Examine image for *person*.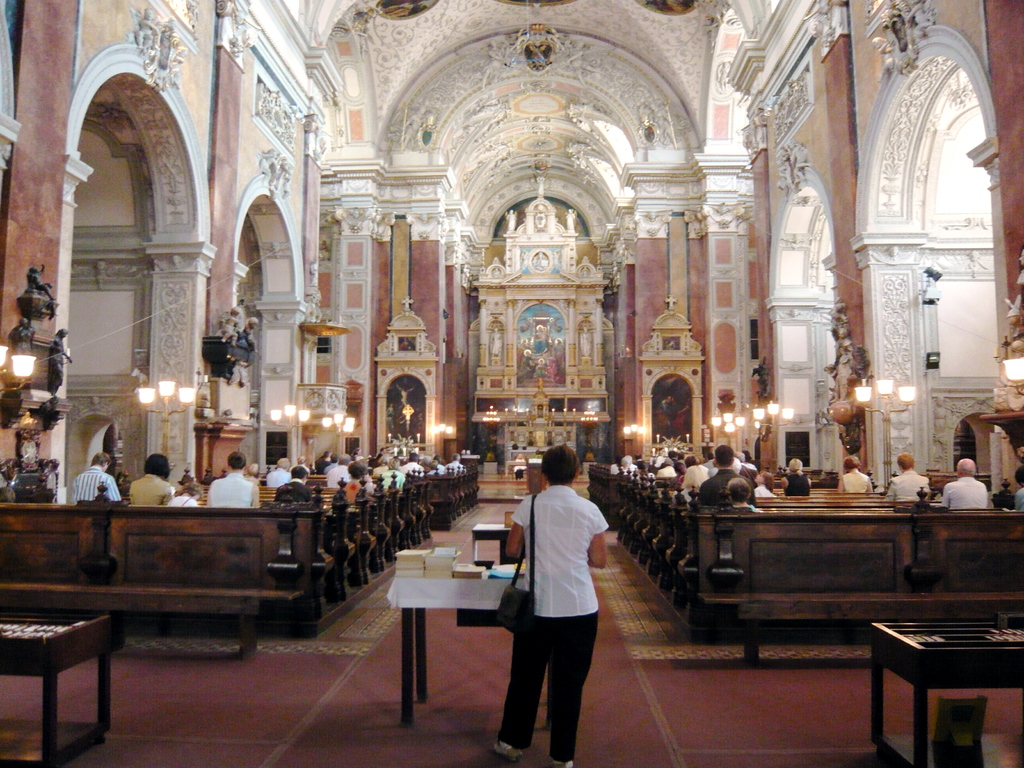
Examination result: locate(339, 463, 373, 507).
